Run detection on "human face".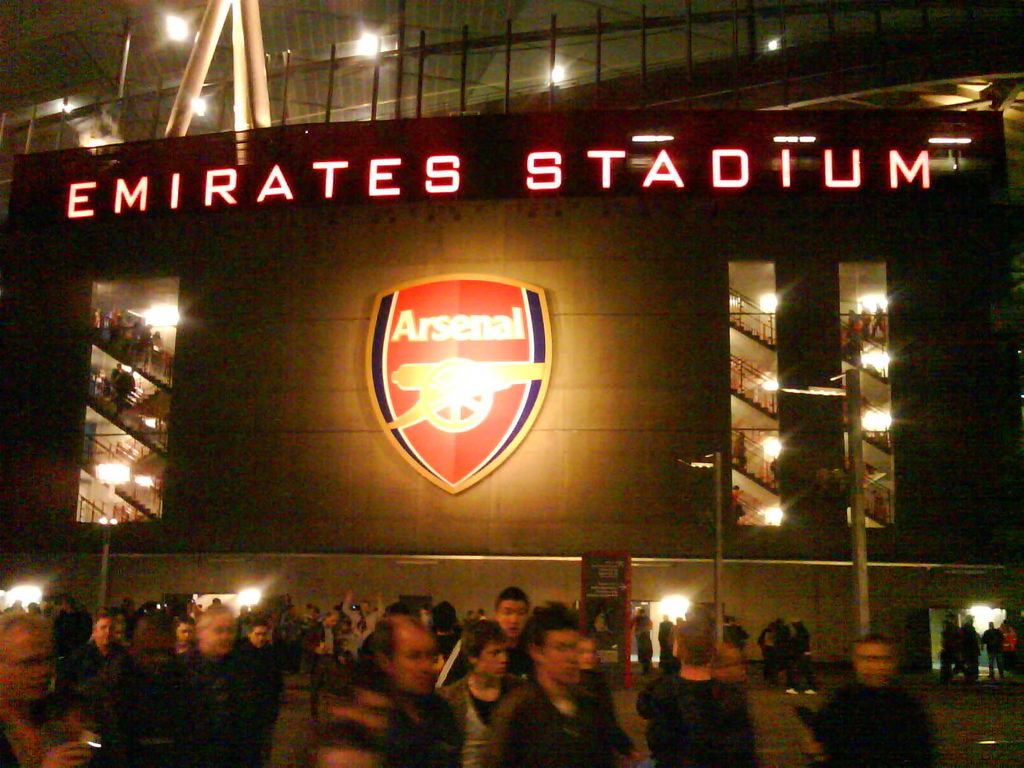
Result: Rect(495, 597, 529, 637).
